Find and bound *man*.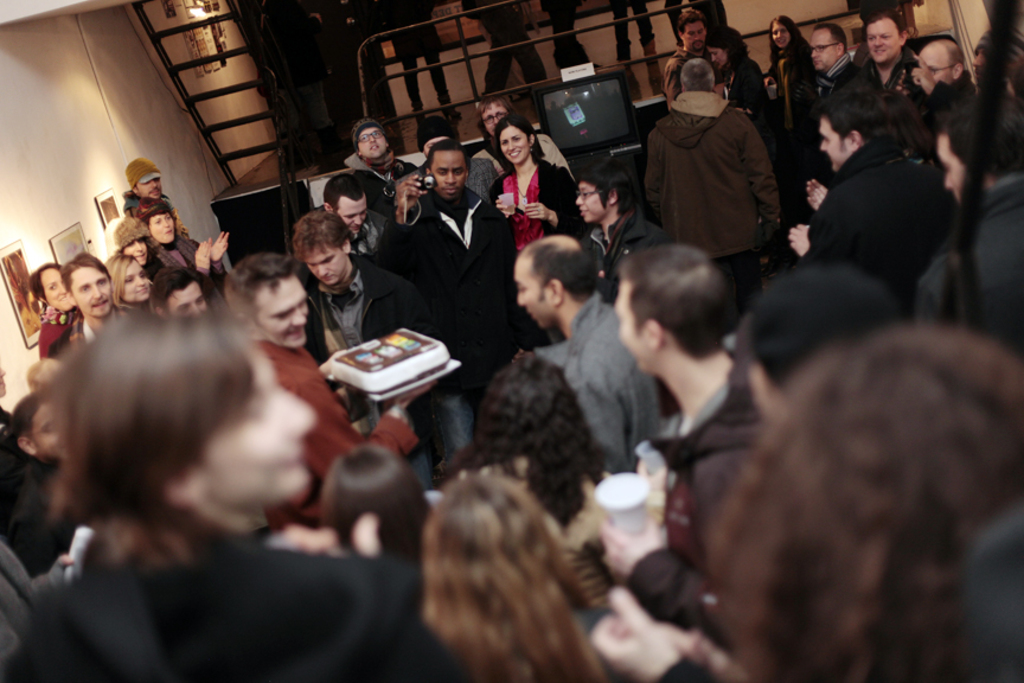
Bound: {"left": 126, "top": 157, "right": 196, "bottom": 244}.
